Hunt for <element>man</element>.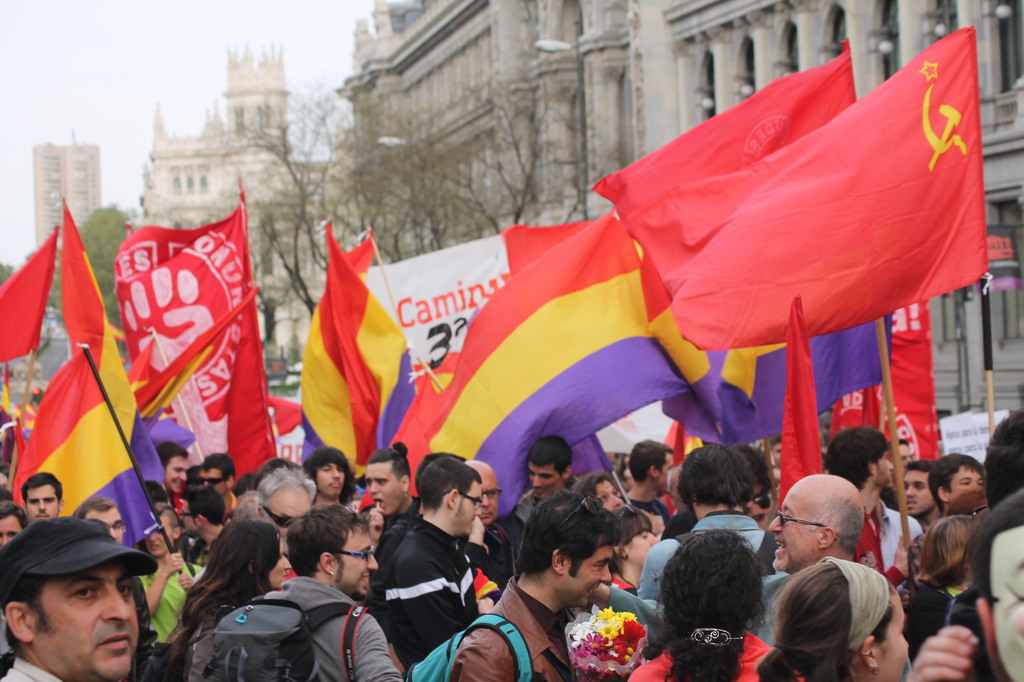
Hunted down at (left=193, top=455, right=239, bottom=508).
